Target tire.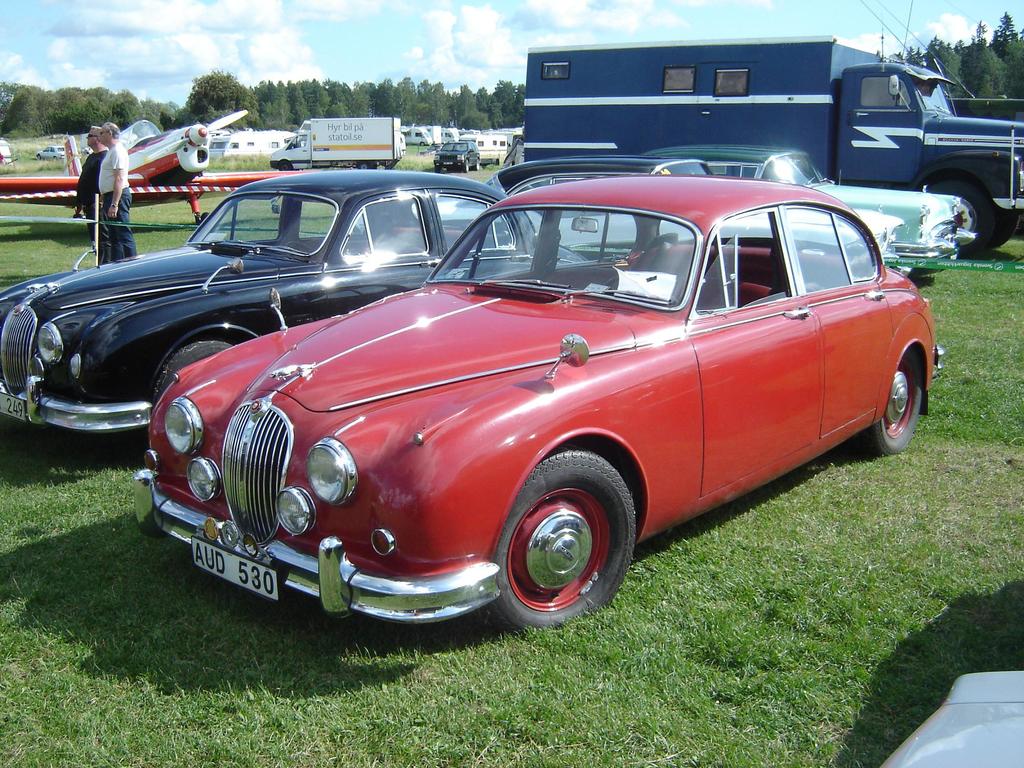
Target region: detection(201, 212, 216, 233).
